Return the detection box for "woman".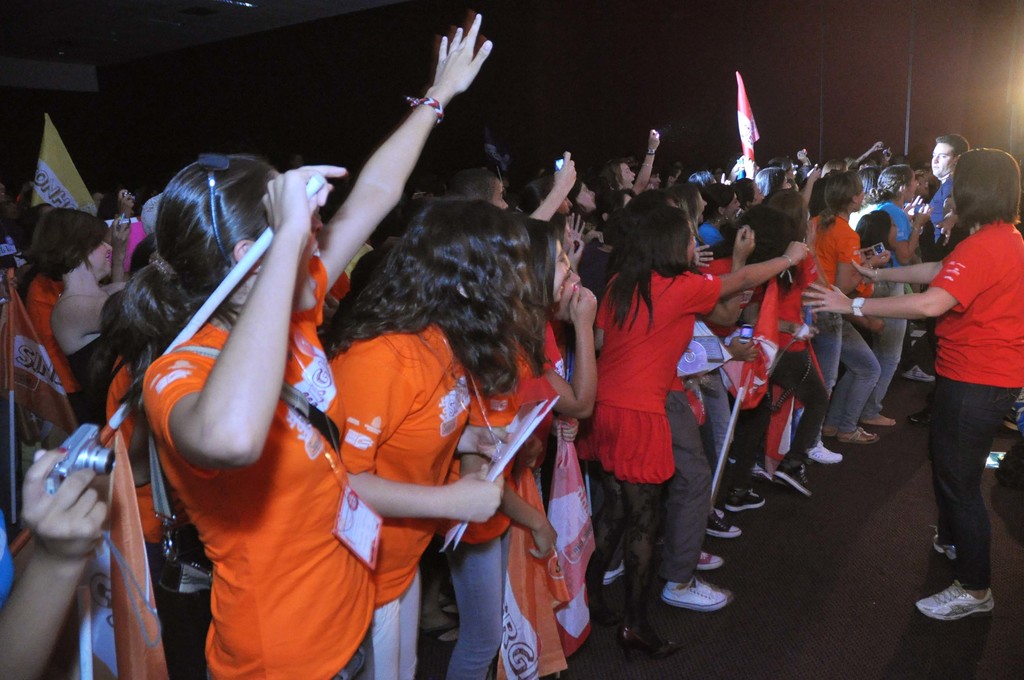
115:13:493:679.
